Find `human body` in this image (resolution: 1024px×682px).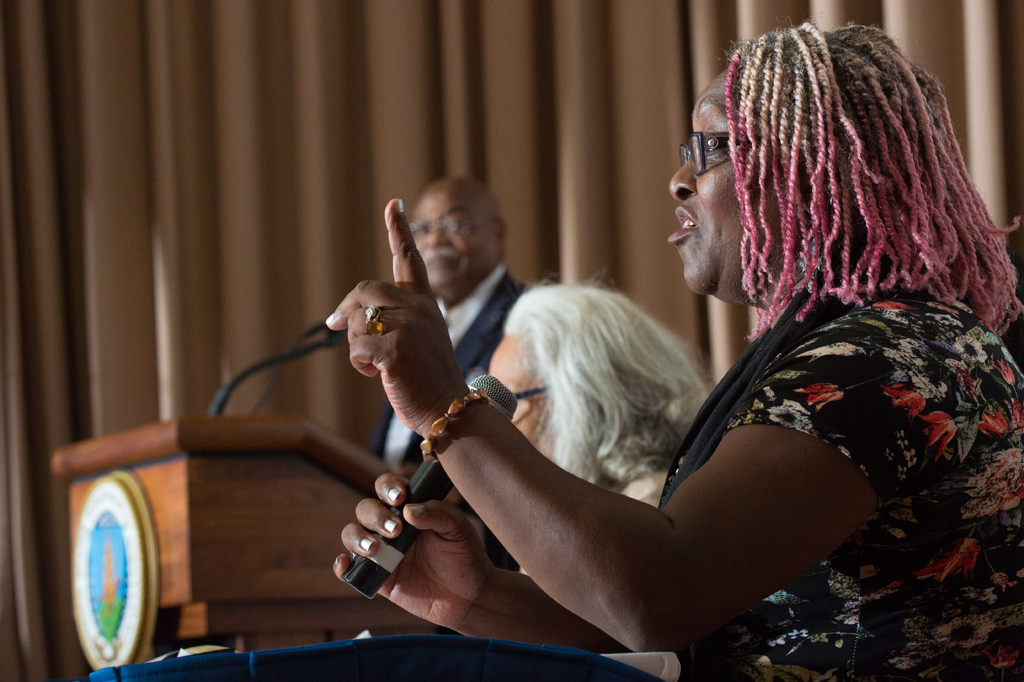
x1=332, y1=17, x2=1023, y2=681.
